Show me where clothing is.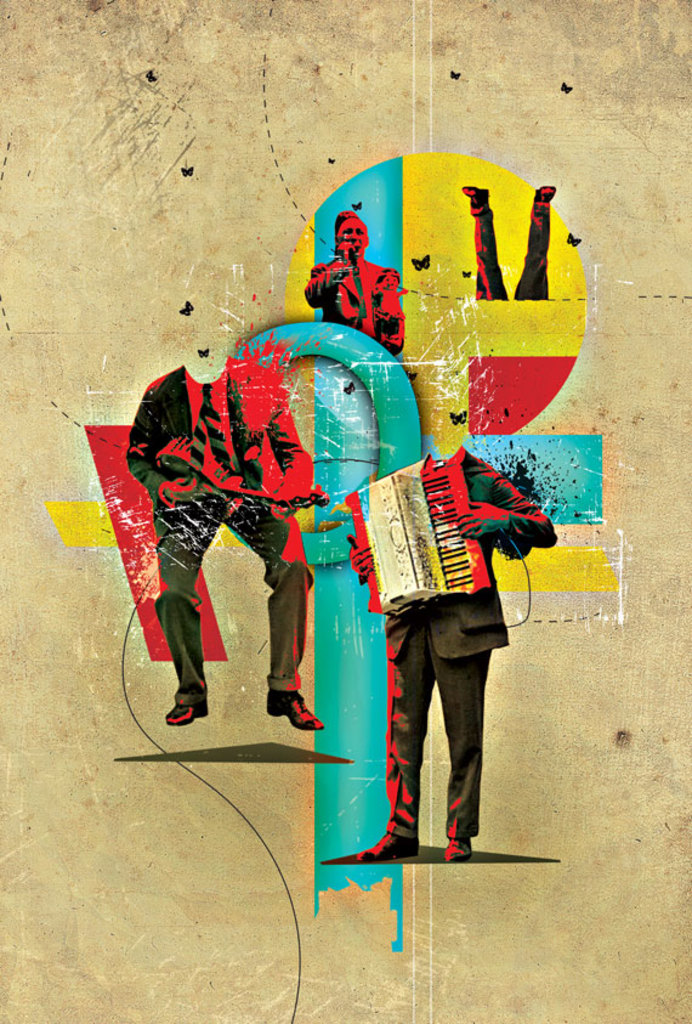
clothing is at (151,330,330,694).
